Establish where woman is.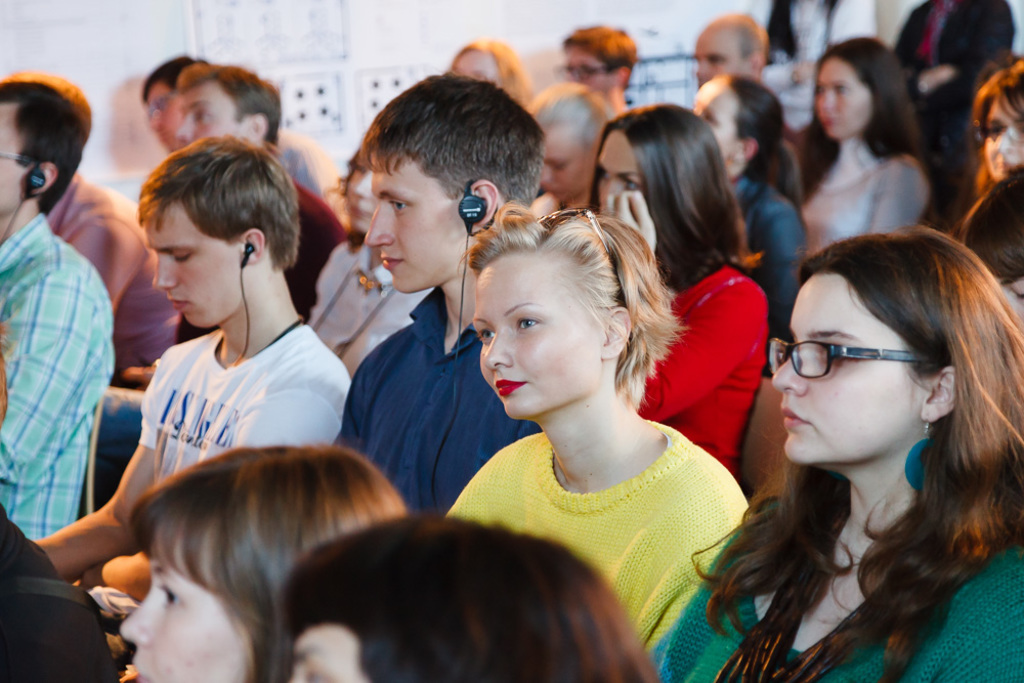
Established at Rect(647, 222, 1023, 682).
